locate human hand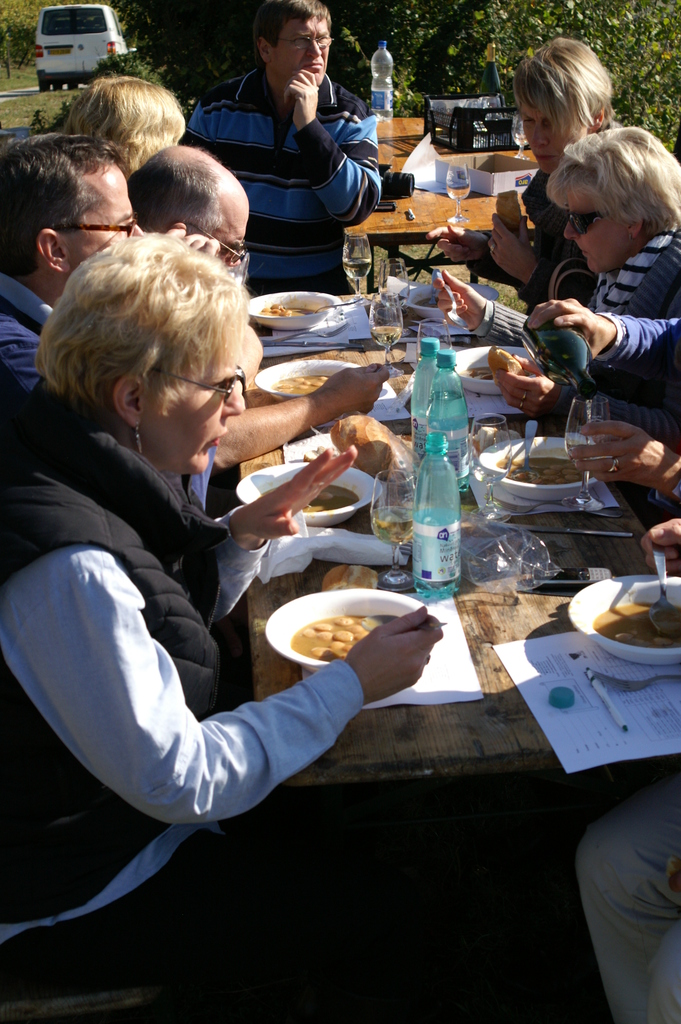
[left=496, top=353, right=562, bottom=420]
